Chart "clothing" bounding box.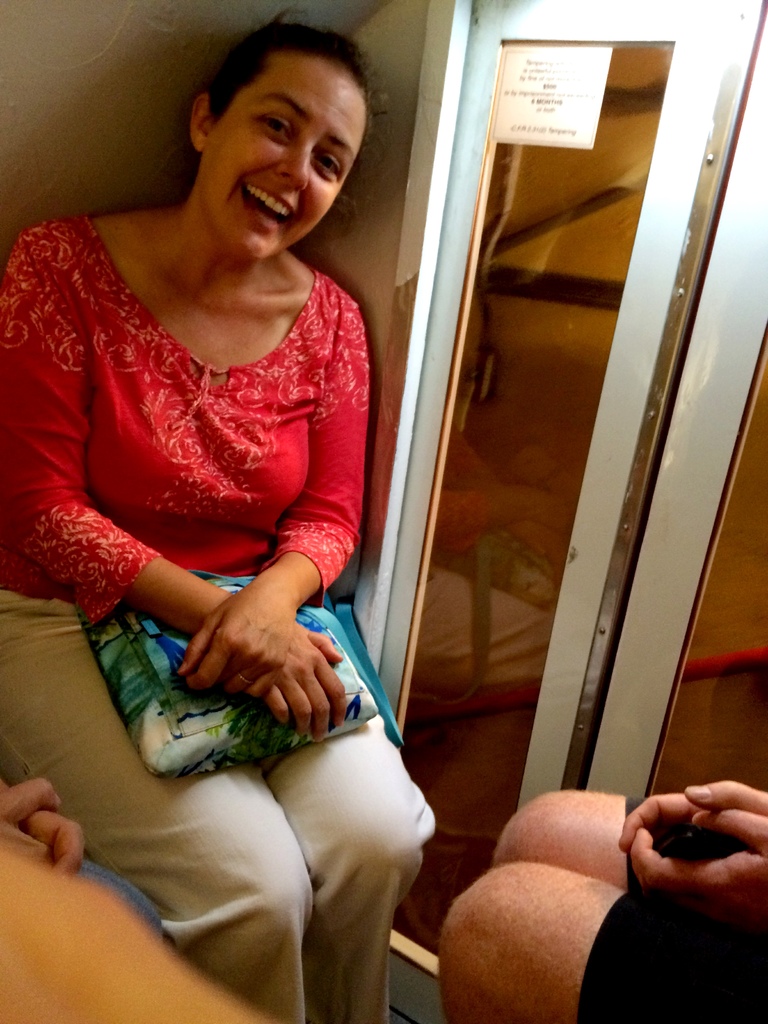
Charted: 568 796 767 1023.
